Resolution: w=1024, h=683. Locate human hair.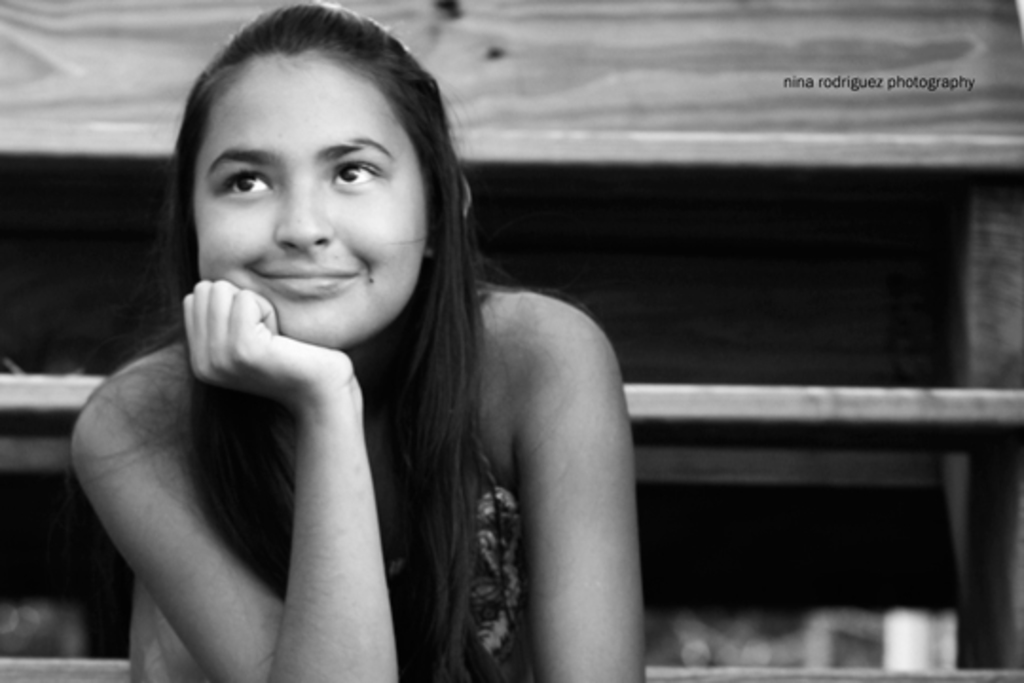
box(59, 0, 539, 681).
